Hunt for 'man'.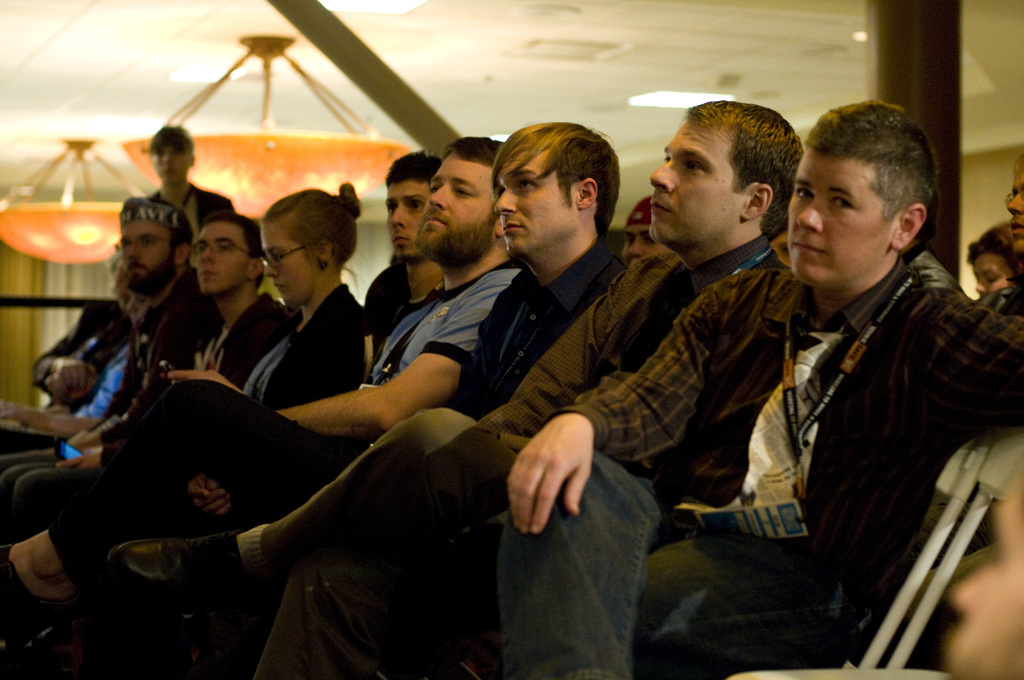
Hunted down at l=1, t=211, r=289, b=549.
